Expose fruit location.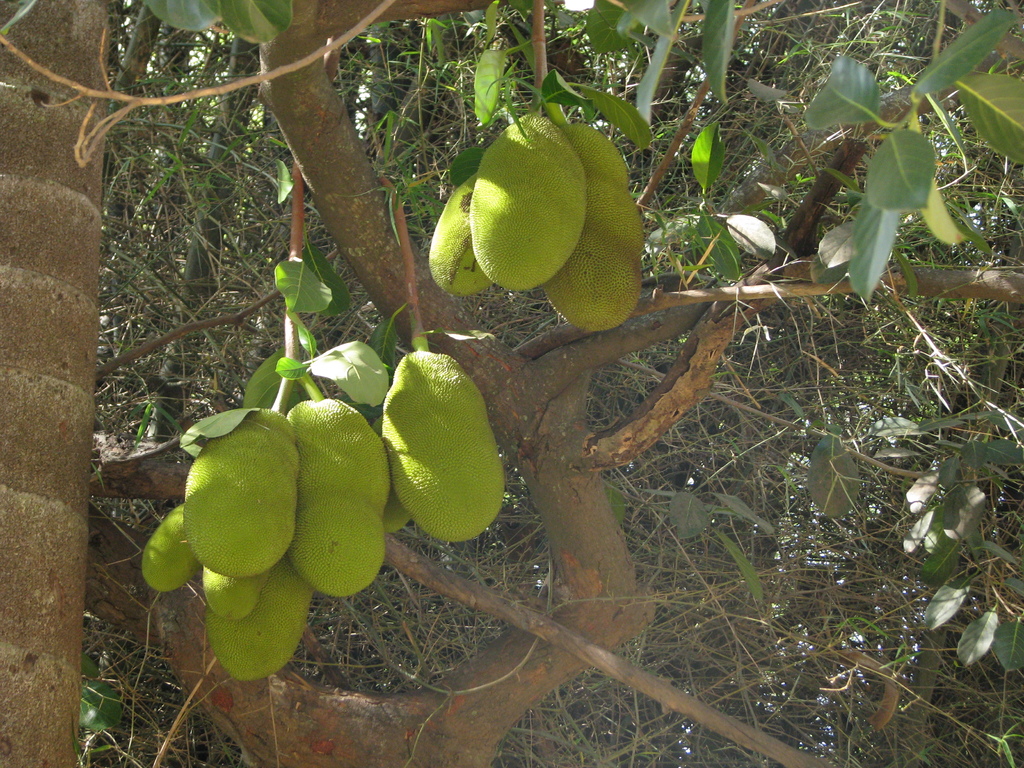
Exposed at bbox=[424, 170, 510, 301].
